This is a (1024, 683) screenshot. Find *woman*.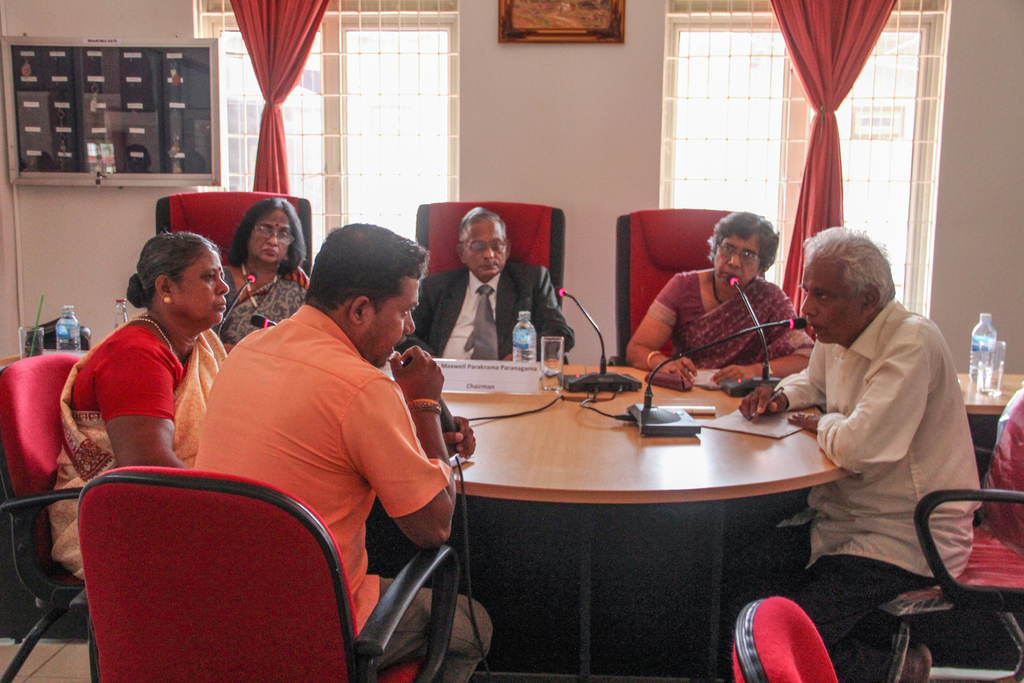
Bounding box: (623,213,813,383).
